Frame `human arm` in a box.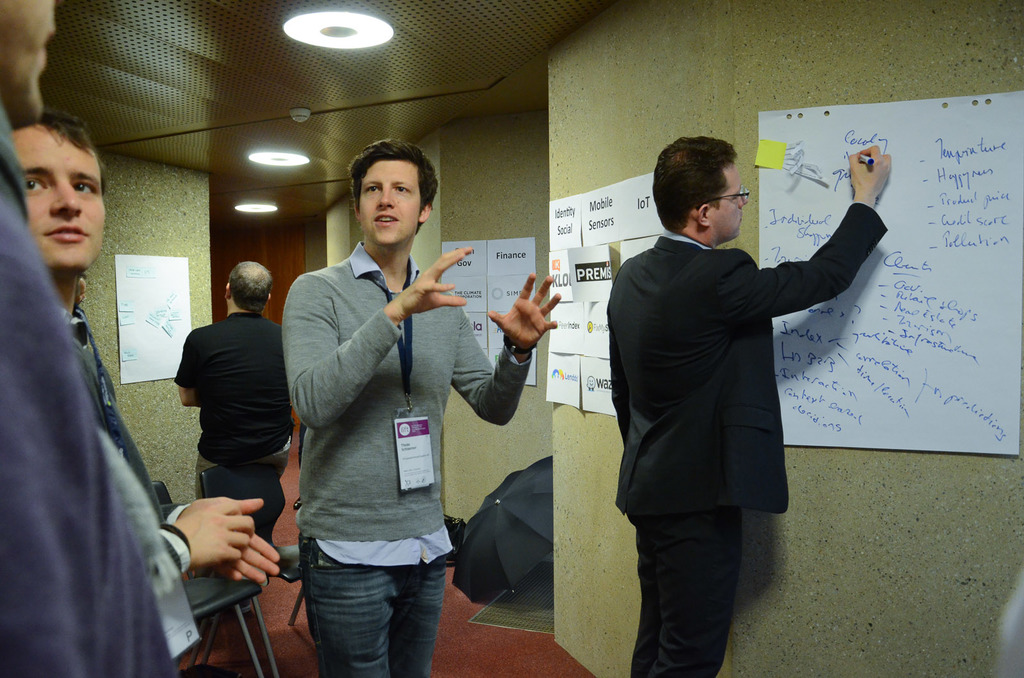
150,497,260,576.
